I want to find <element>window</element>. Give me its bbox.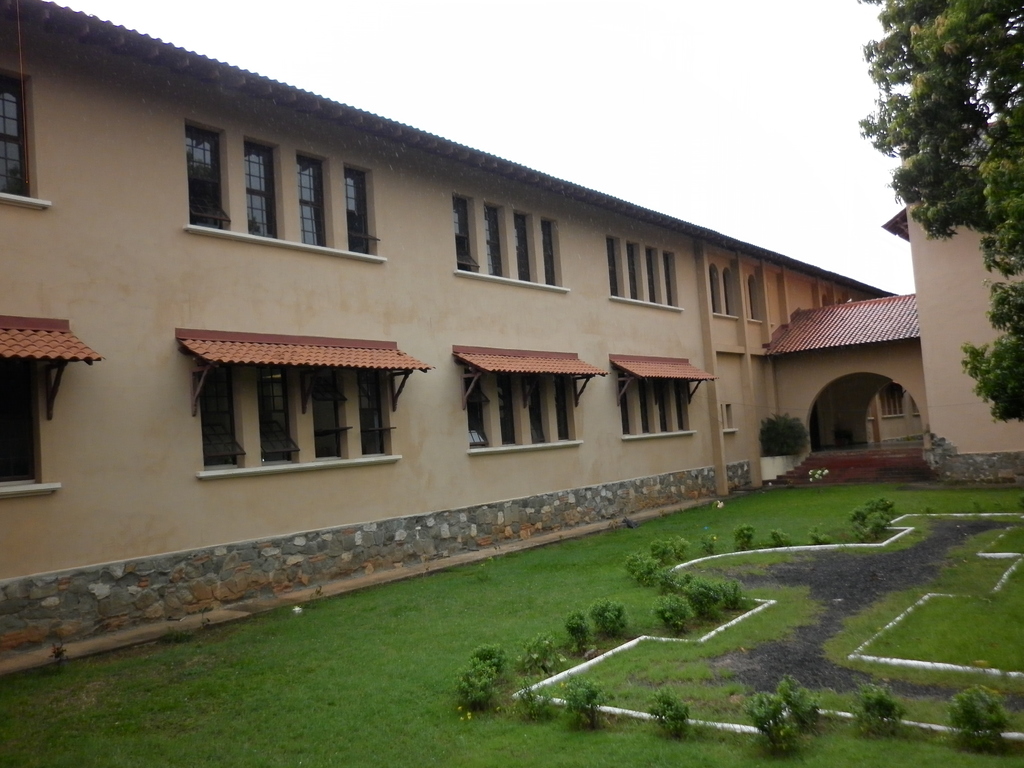
356 376 399 455.
